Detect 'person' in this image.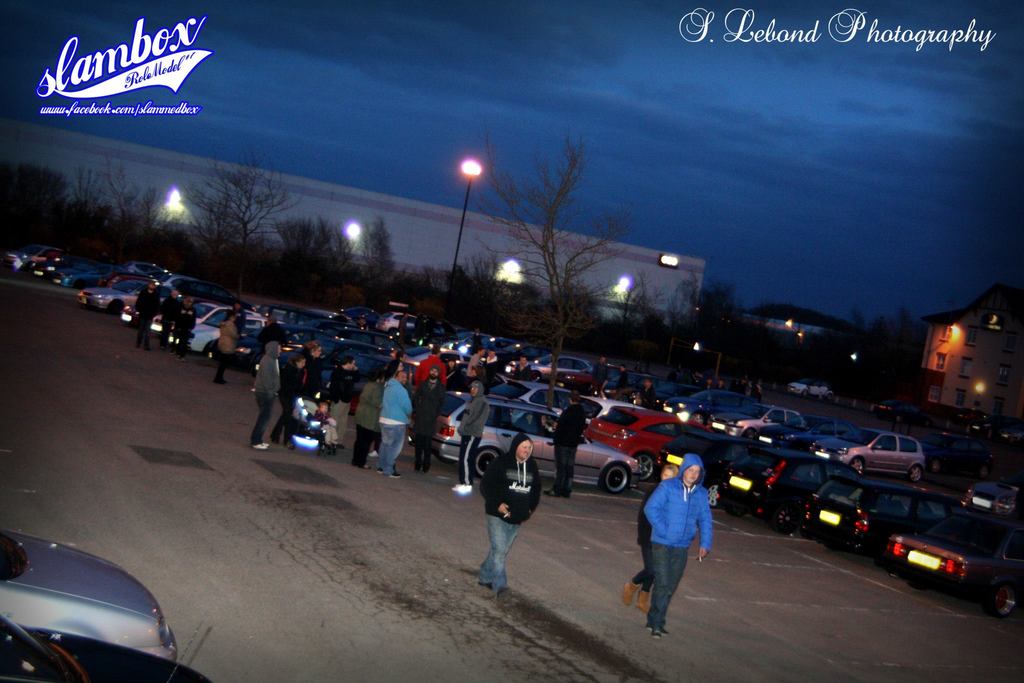
Detection: <box>134,276,163,350</box>.
